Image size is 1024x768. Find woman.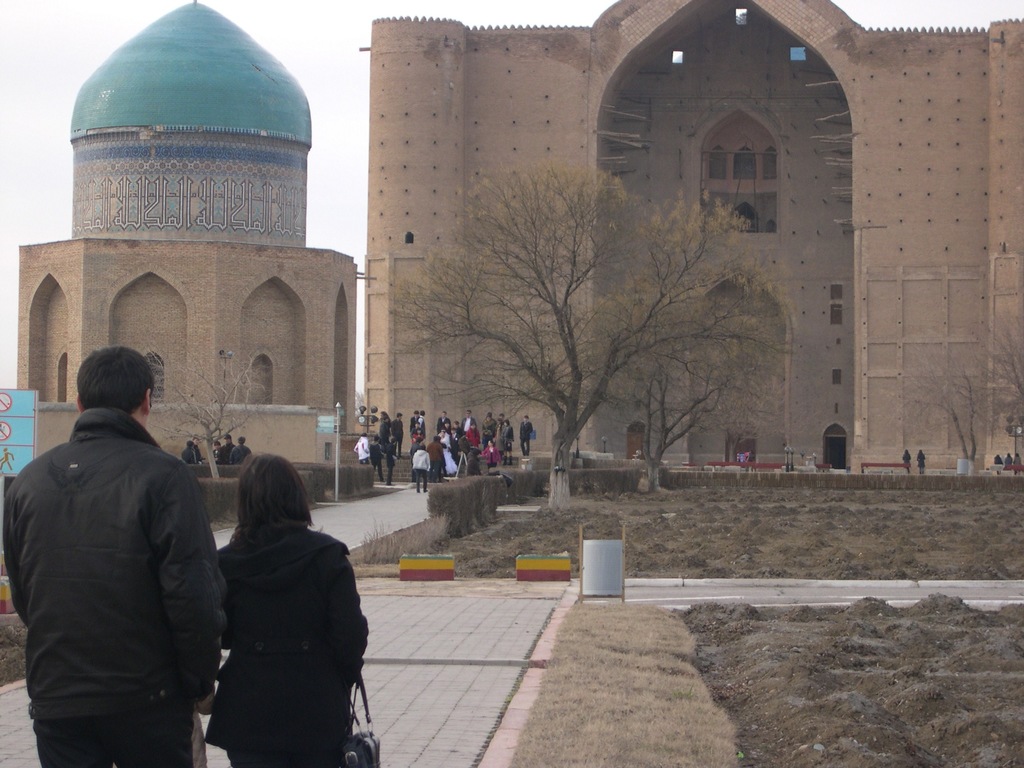
Rect(996, 454, 998, 470).
